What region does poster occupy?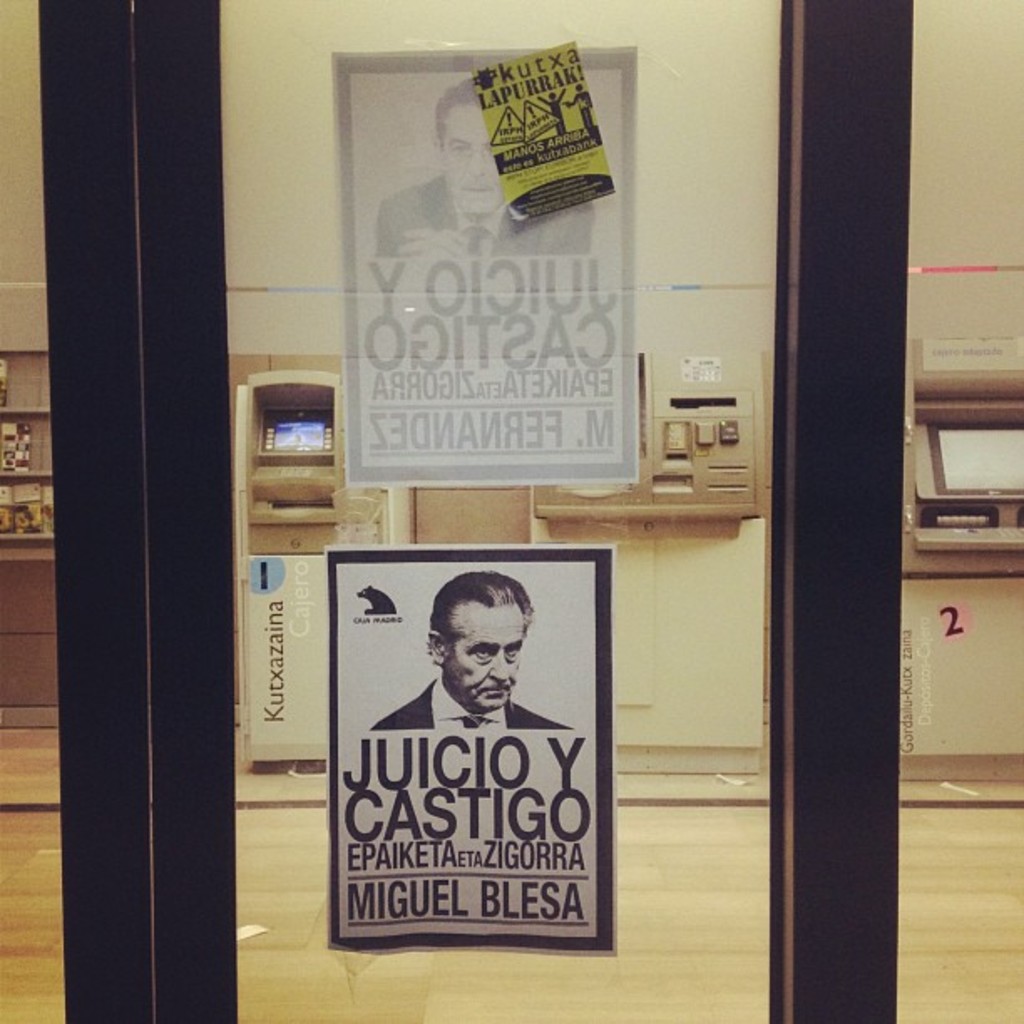
[x1=463, y1=44, x2=619, y2=226].
